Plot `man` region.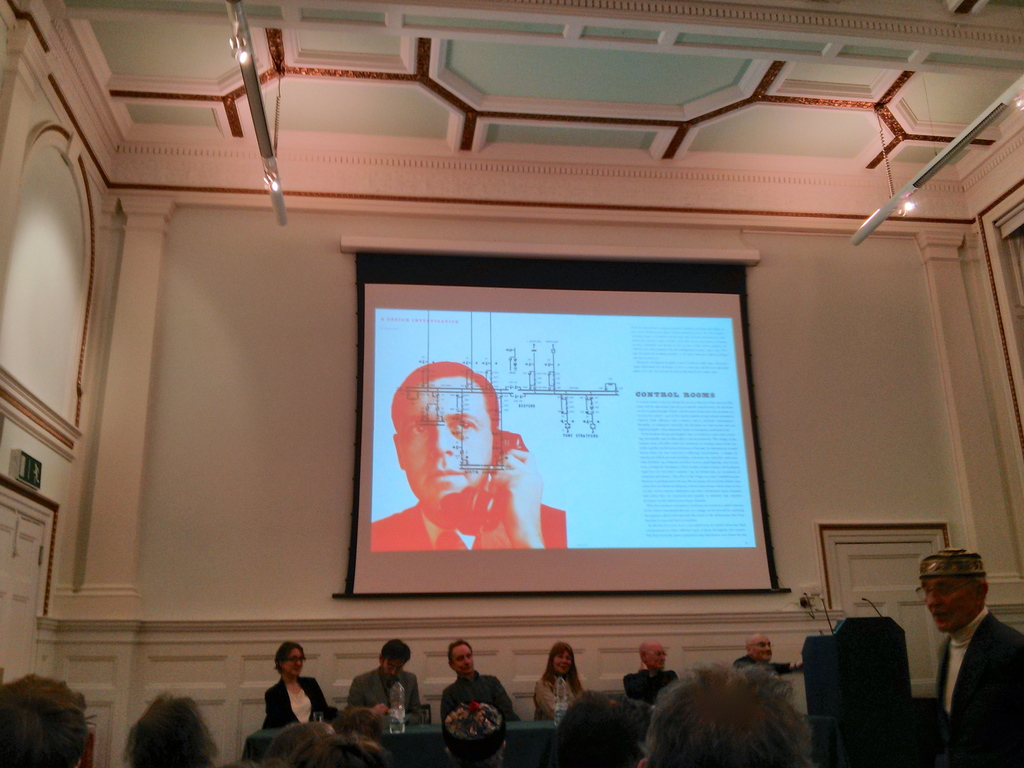
Plotted at x1=438, y1=638, x2=518, y2=721.
